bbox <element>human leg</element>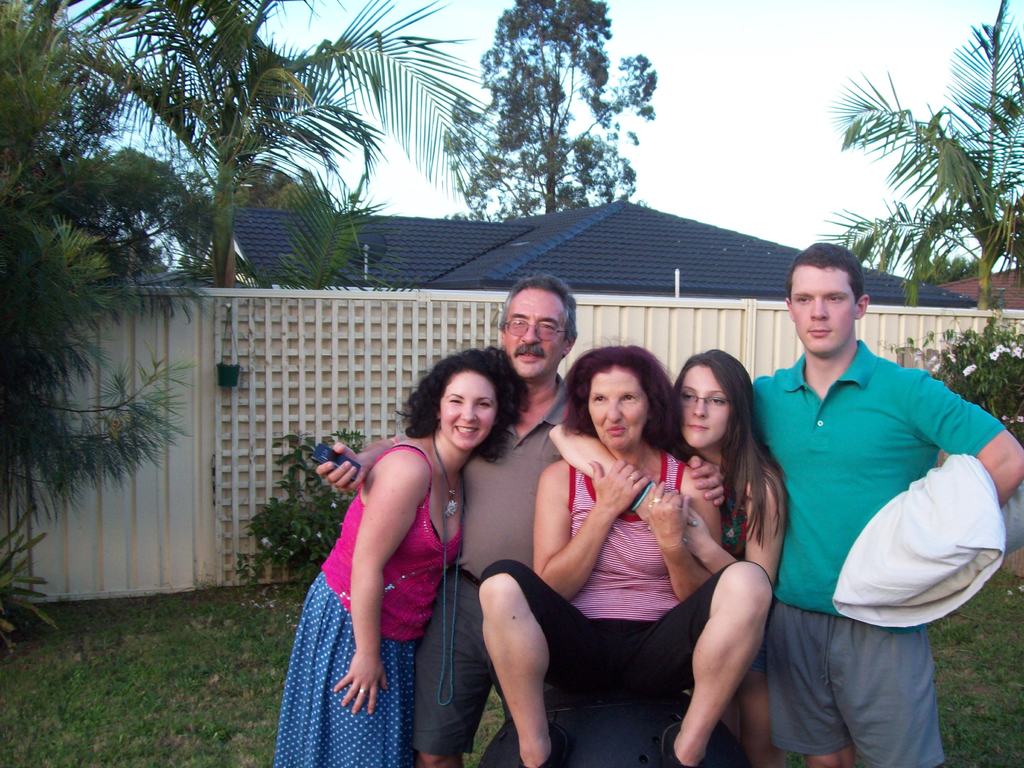
476:557:600:764
